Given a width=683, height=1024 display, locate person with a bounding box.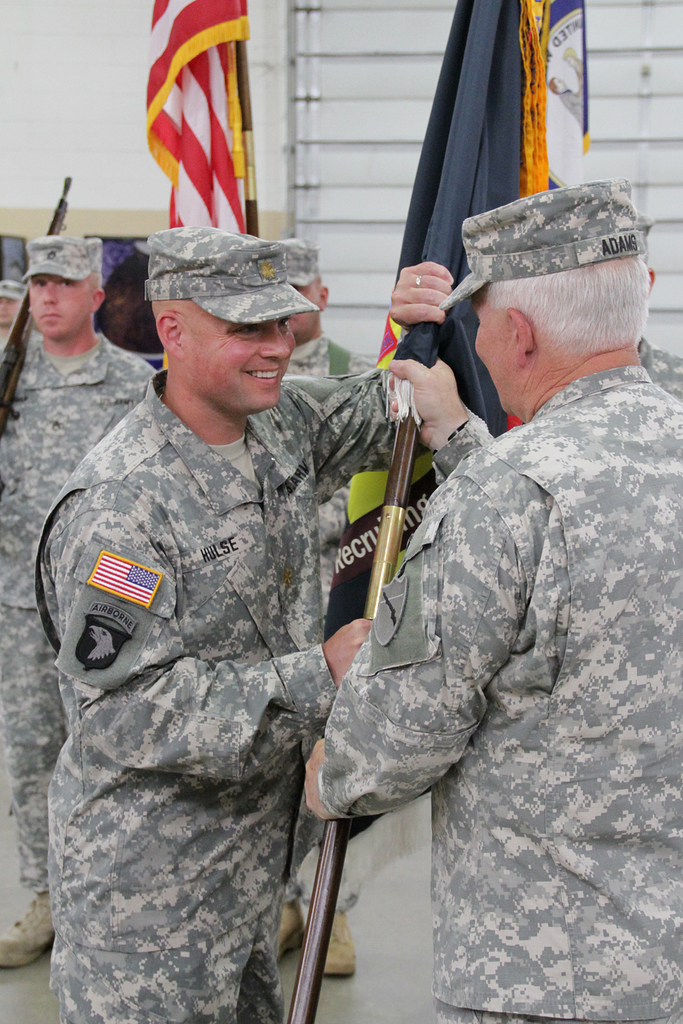
Located: region(635, 218, 682, 399).
